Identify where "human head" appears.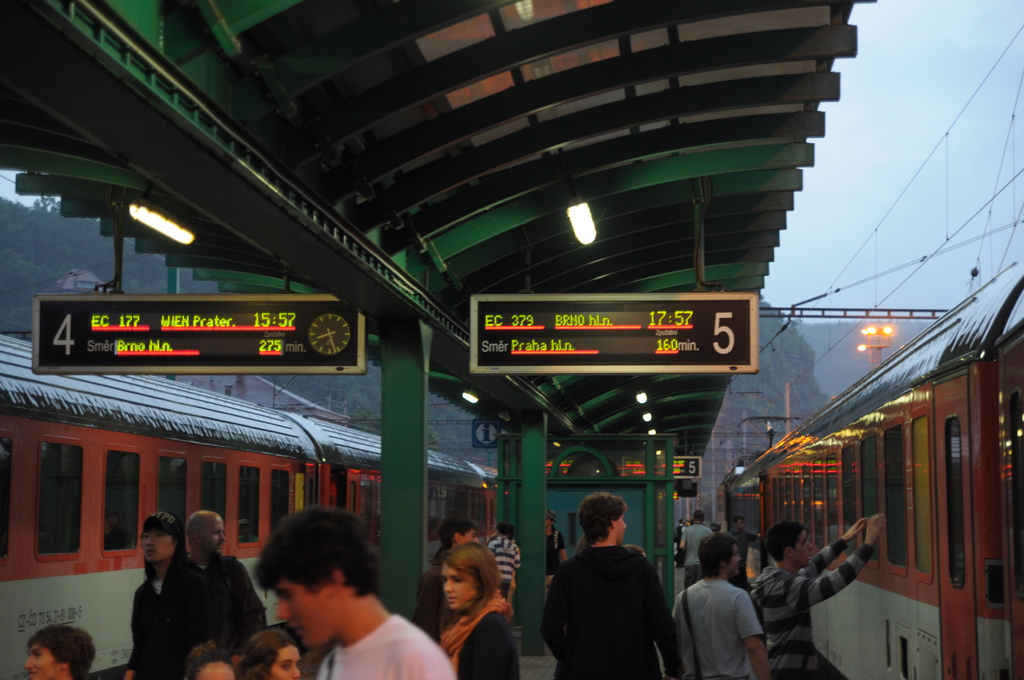
Appears at box=[184, 510, 225, 560].
